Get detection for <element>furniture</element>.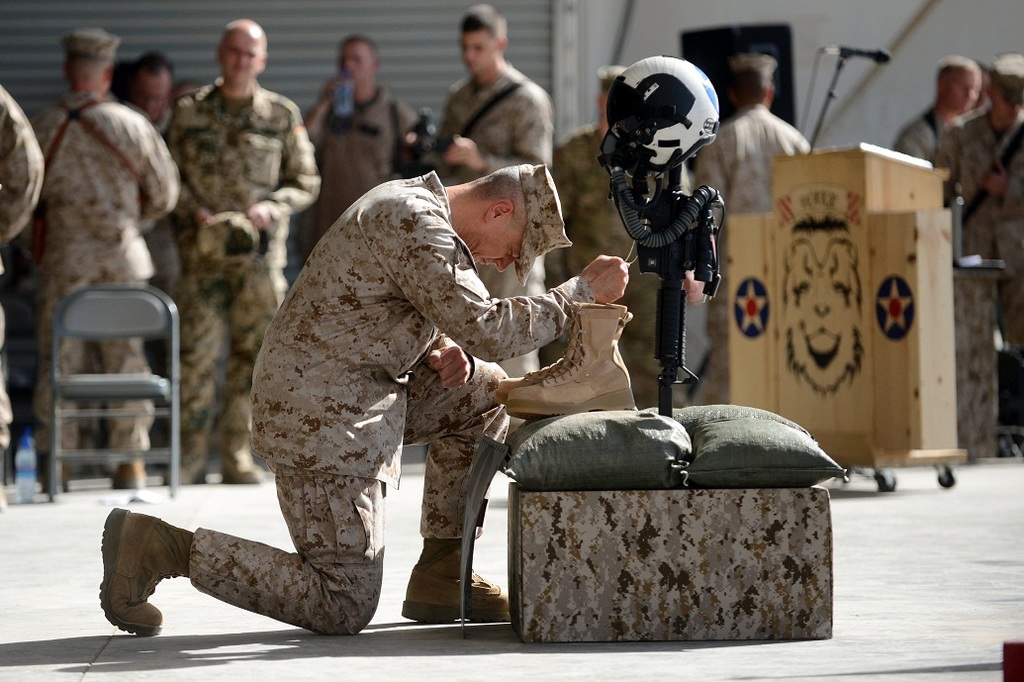
Detection: box(44, 281, 181, 505).
